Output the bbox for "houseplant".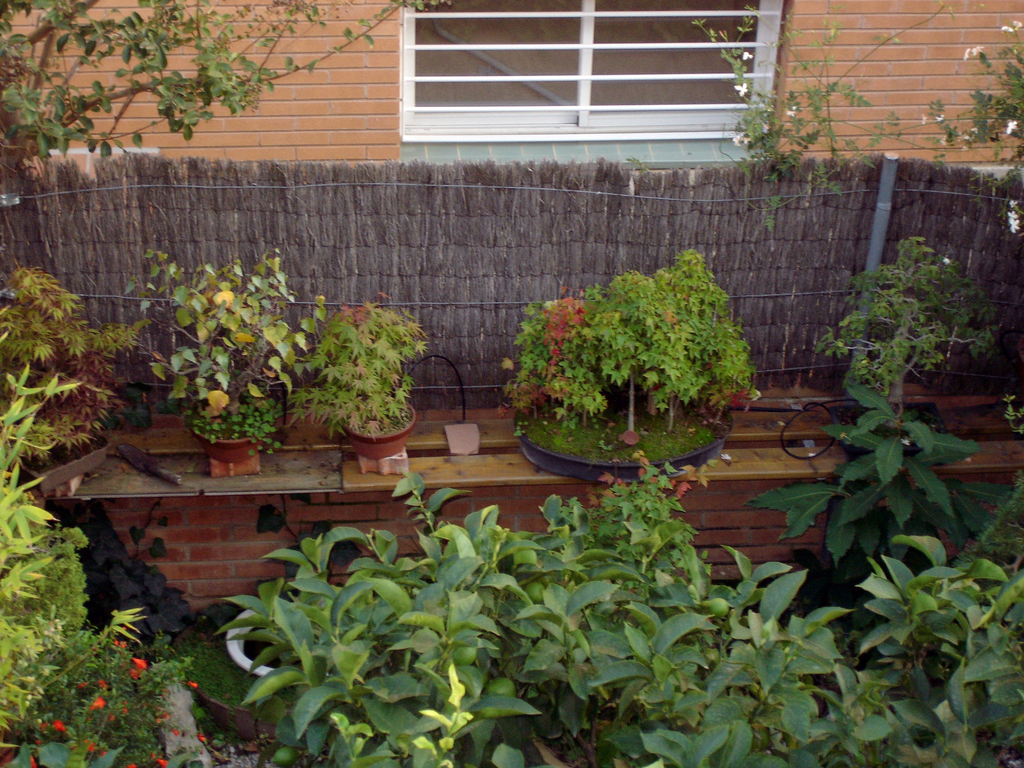
{"x1": 294, "y1": 300, "x2": 435, "y2": 463}.
